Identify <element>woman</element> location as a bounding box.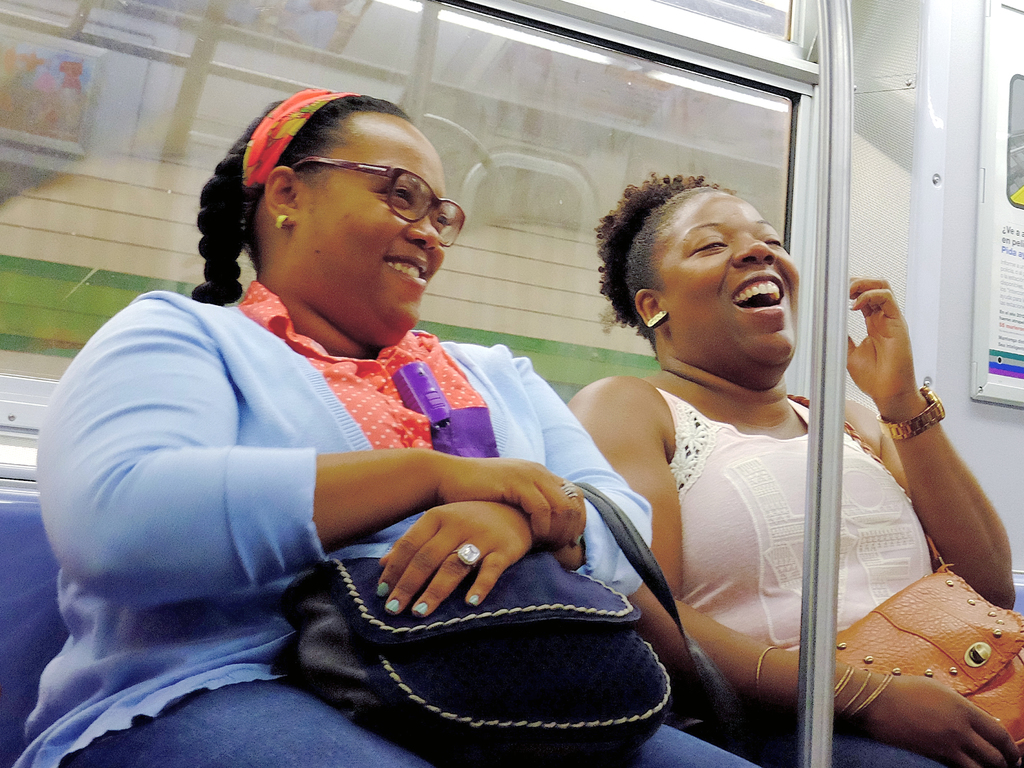
locate(7, 84, 764, 767).
